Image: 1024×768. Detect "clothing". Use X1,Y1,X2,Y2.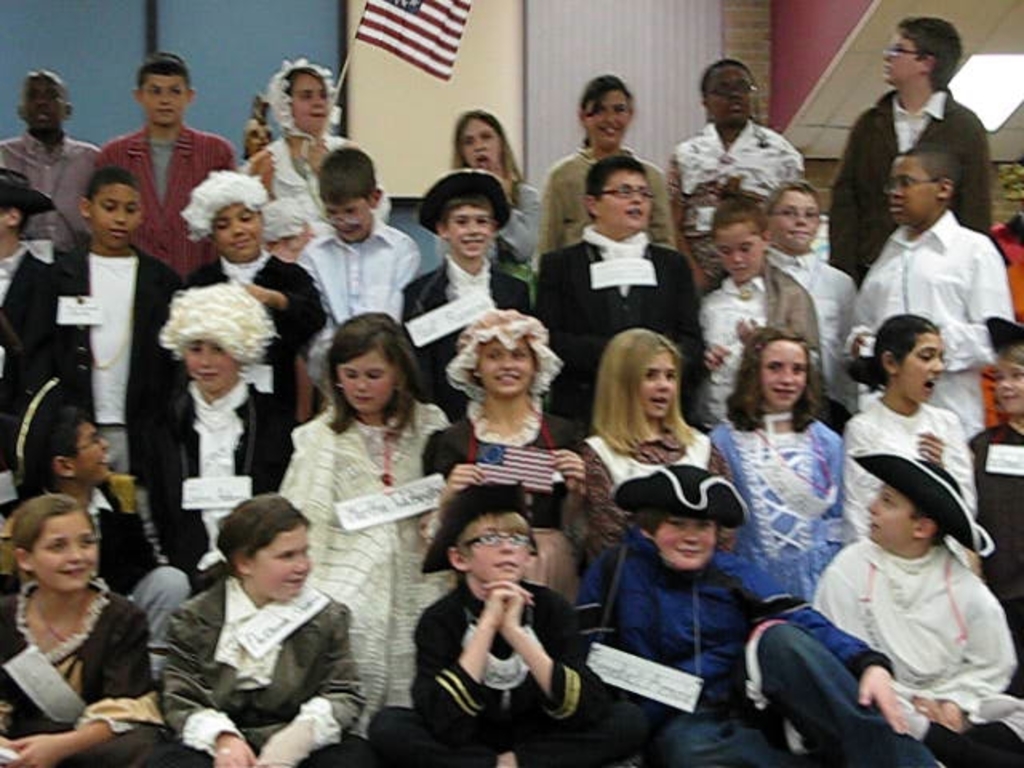
800,515,1022,766.
